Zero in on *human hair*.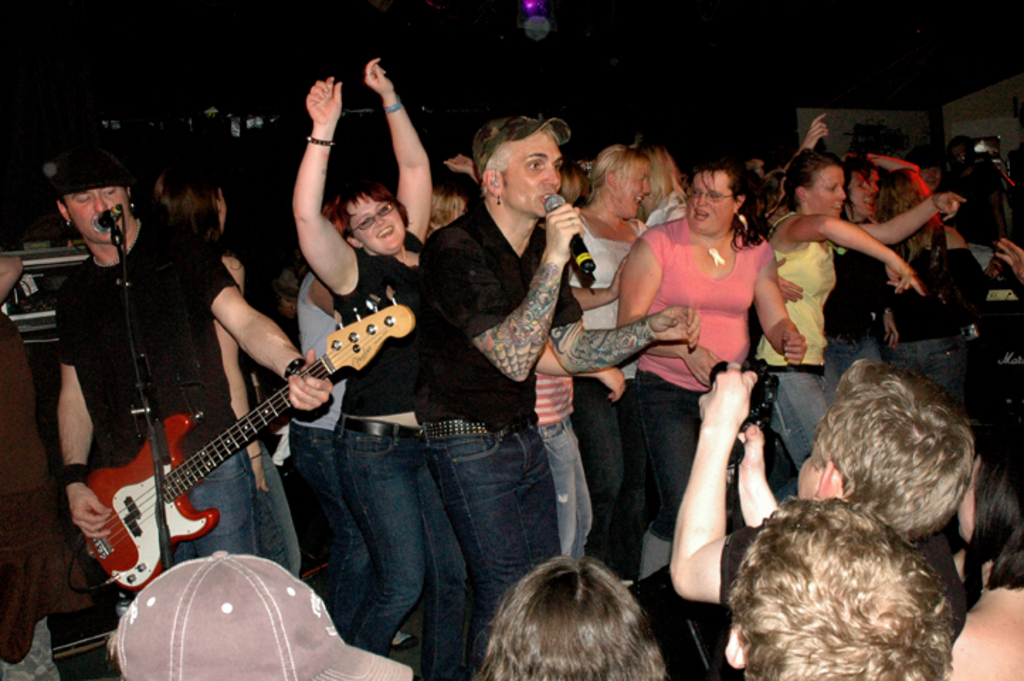
Zeroed in: [x1=430, y1=187, x2=465, y2=223].
